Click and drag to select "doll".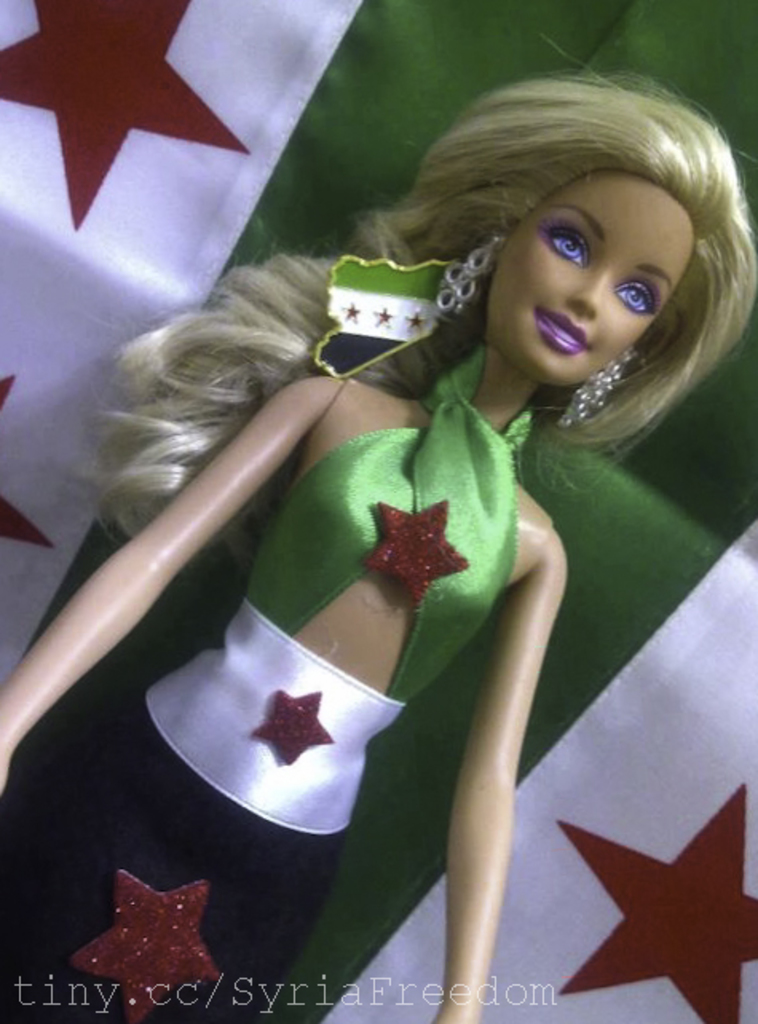
Selection: {"x1": 53, "y1": 104, "x2": 701, "y2": 979}.
